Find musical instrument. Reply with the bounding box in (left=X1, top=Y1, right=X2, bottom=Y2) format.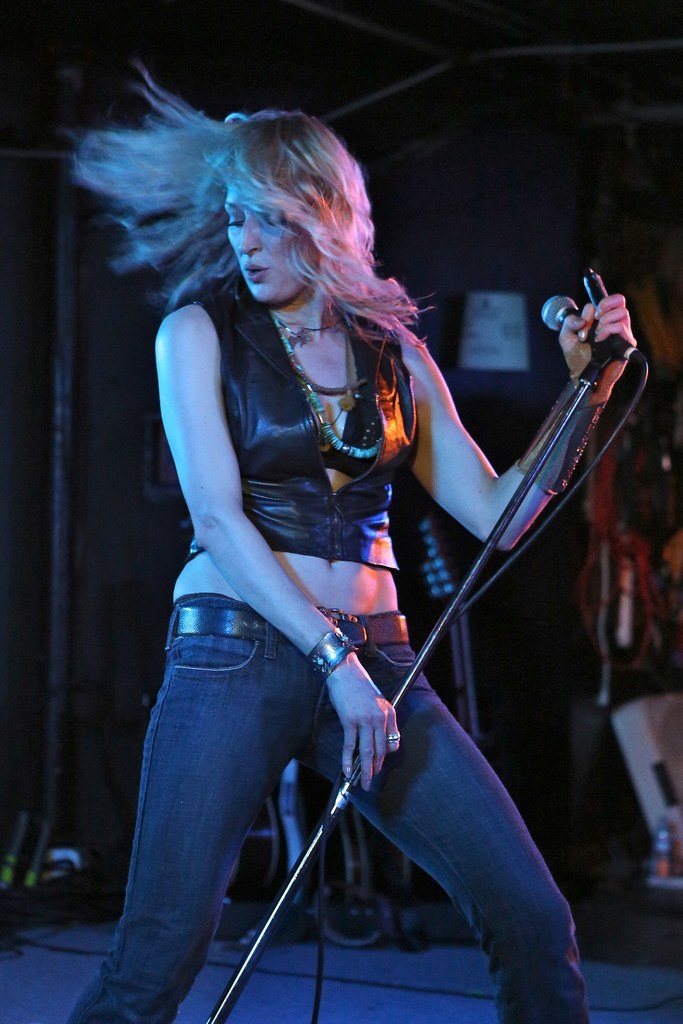
(left=313, top=796, right=401, bottom=958).
